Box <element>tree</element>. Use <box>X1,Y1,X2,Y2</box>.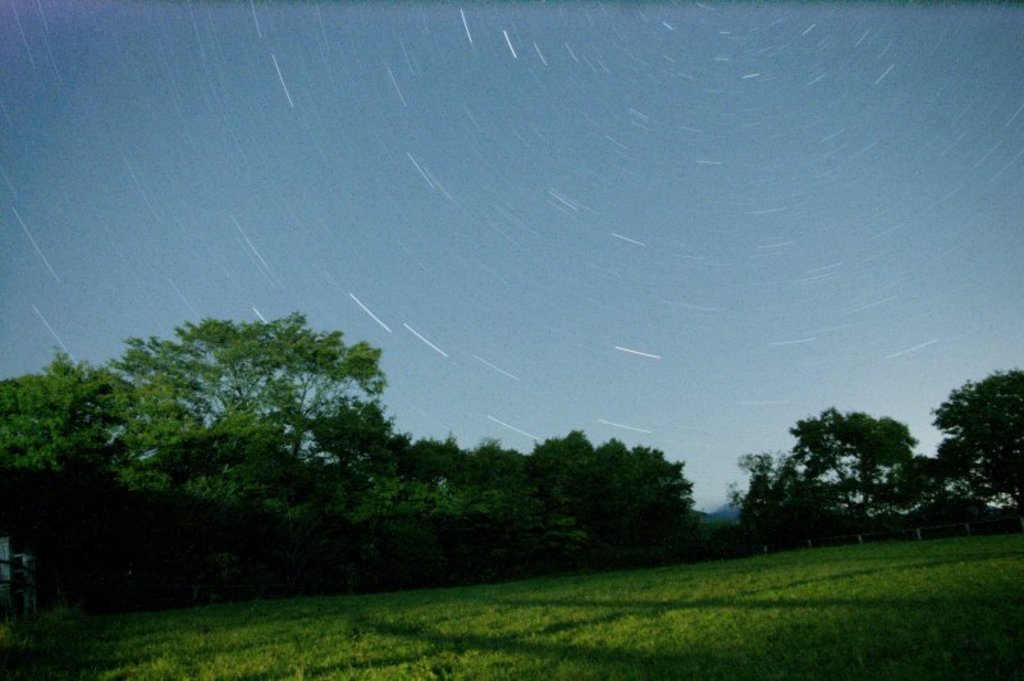
<box>924,358,1023,521</box>.
